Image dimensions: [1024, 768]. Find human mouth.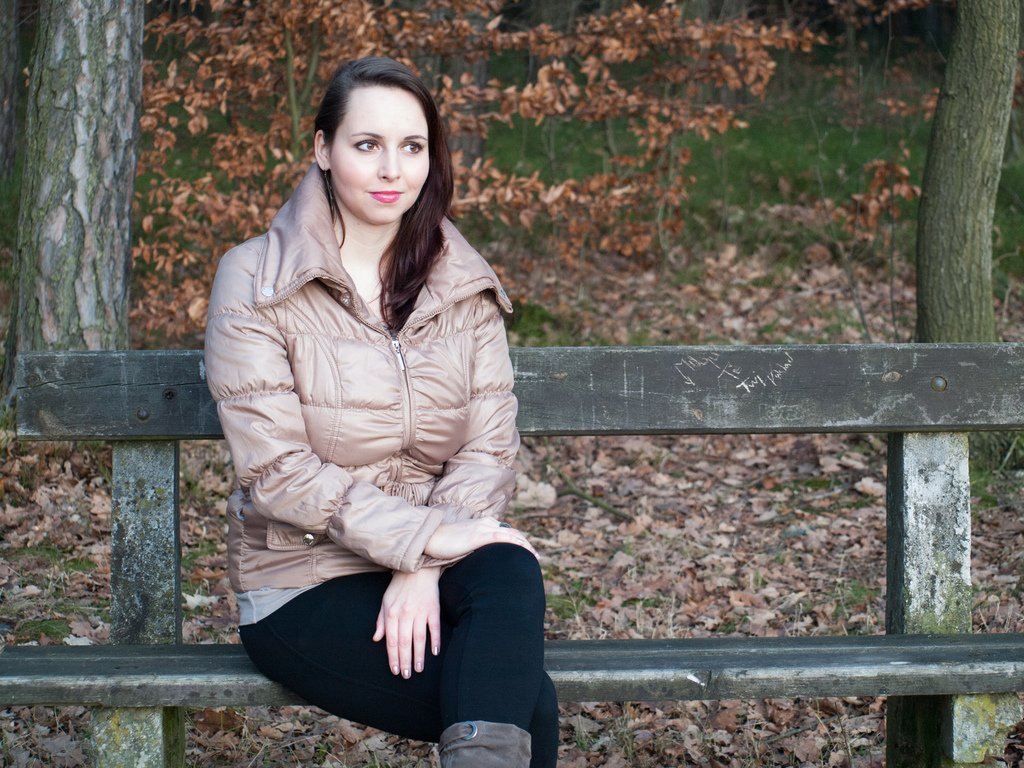
l=374, t=190, r=403, b=202.
